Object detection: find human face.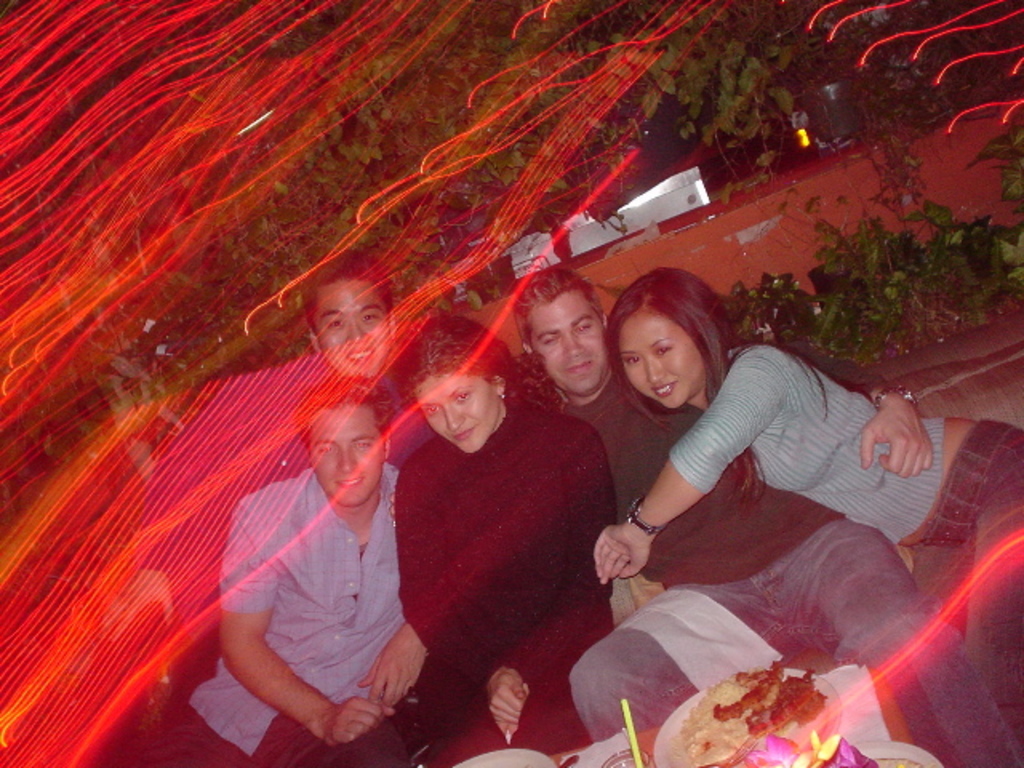
bbox=[310, 405, 386, 510].
